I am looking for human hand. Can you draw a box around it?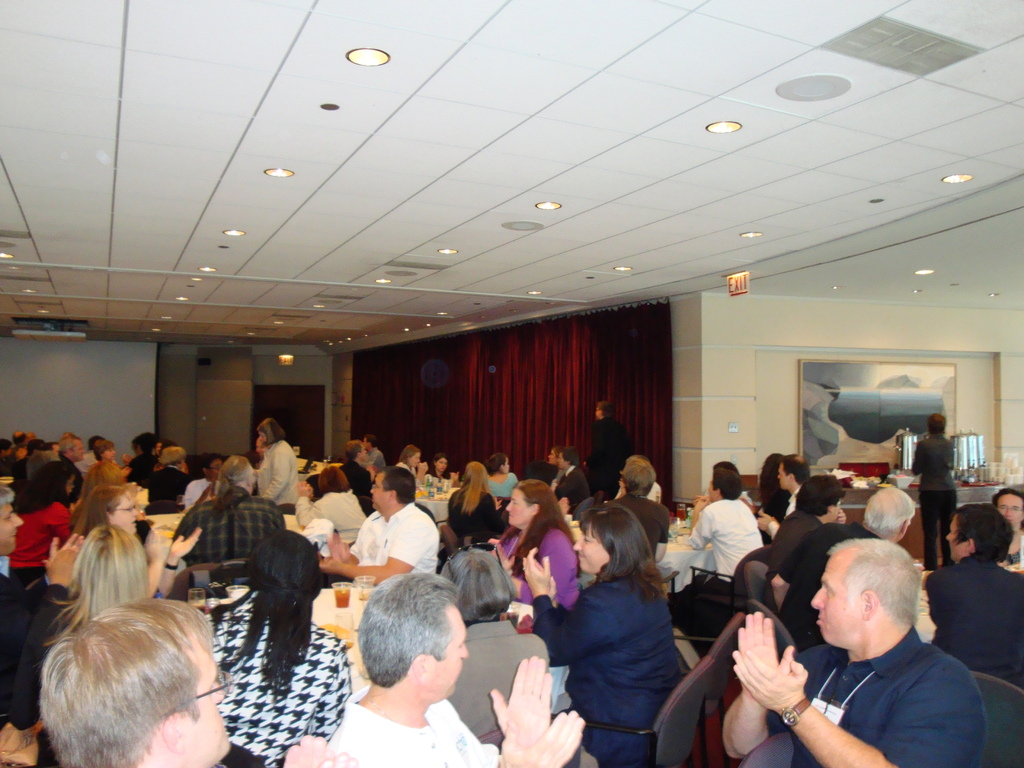
Sure, the bounding box is Rect(493, 497, 502, 510).
